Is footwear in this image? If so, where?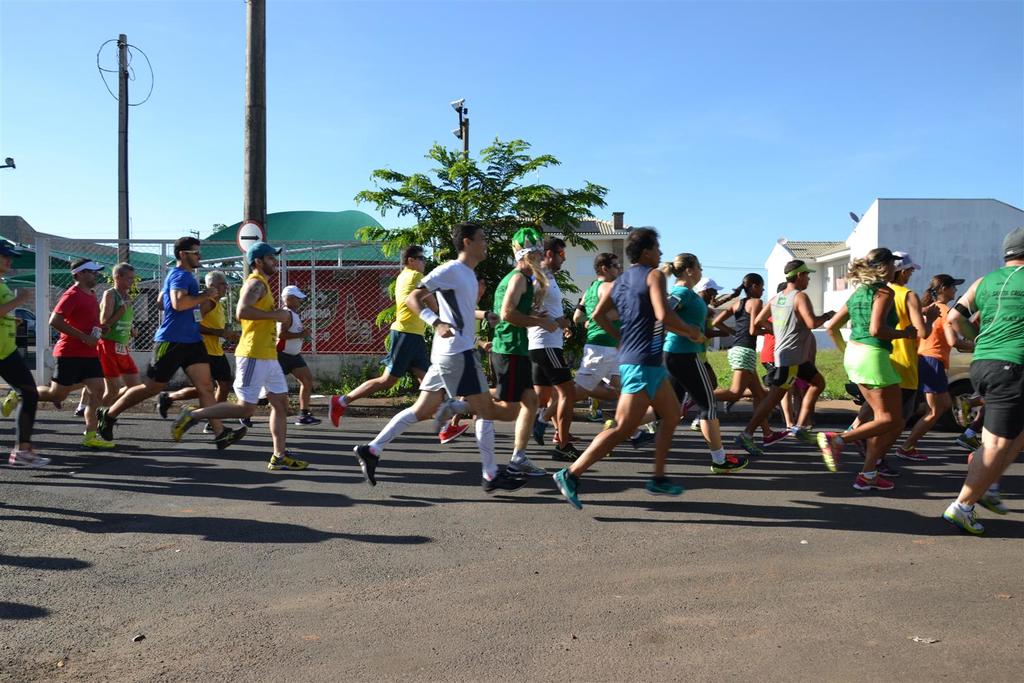
Yes, at [172,404,198,442].
